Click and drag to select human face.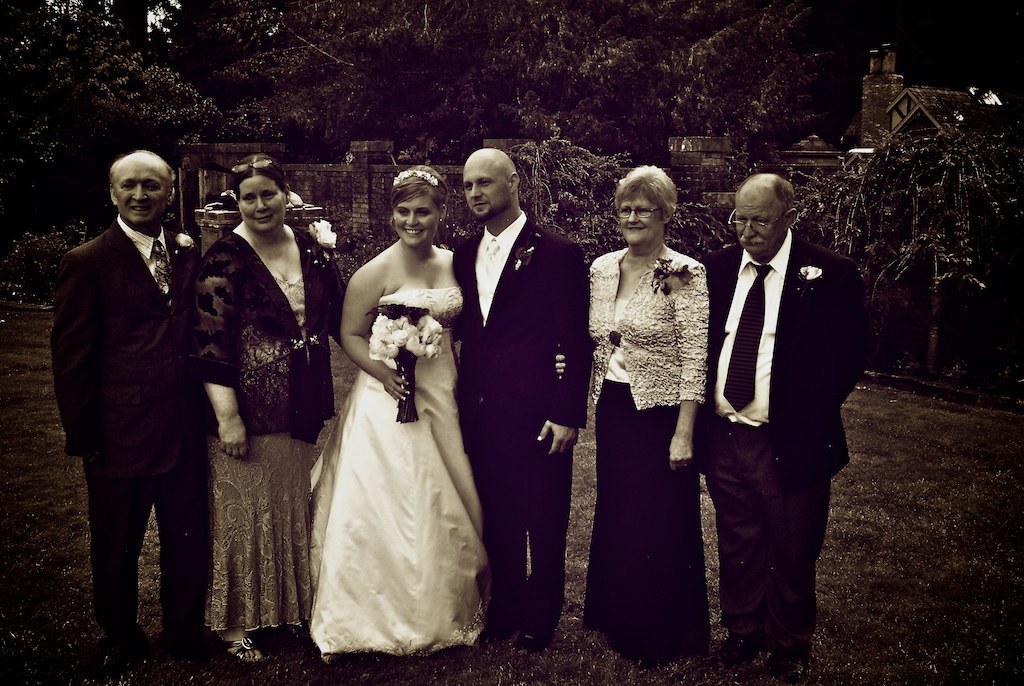
Selection: 111/157/172/233.
